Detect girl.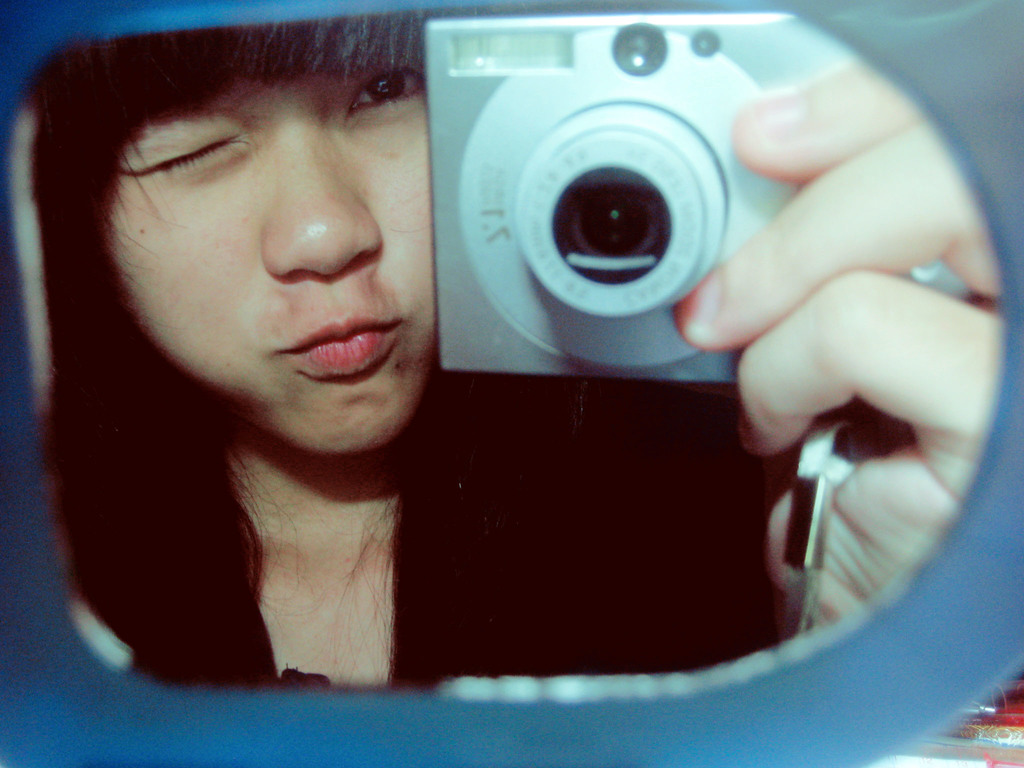
Detected at (27, 19, 1012, 696).
